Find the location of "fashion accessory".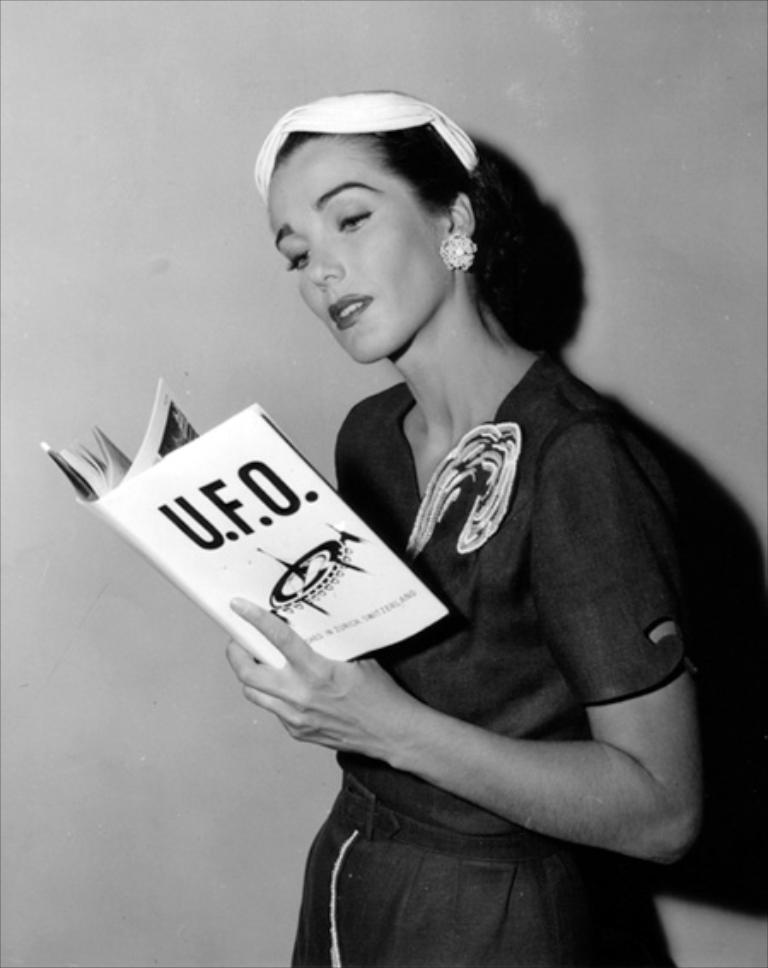
Location: left=253, top=92, right=476, bottom=201.
